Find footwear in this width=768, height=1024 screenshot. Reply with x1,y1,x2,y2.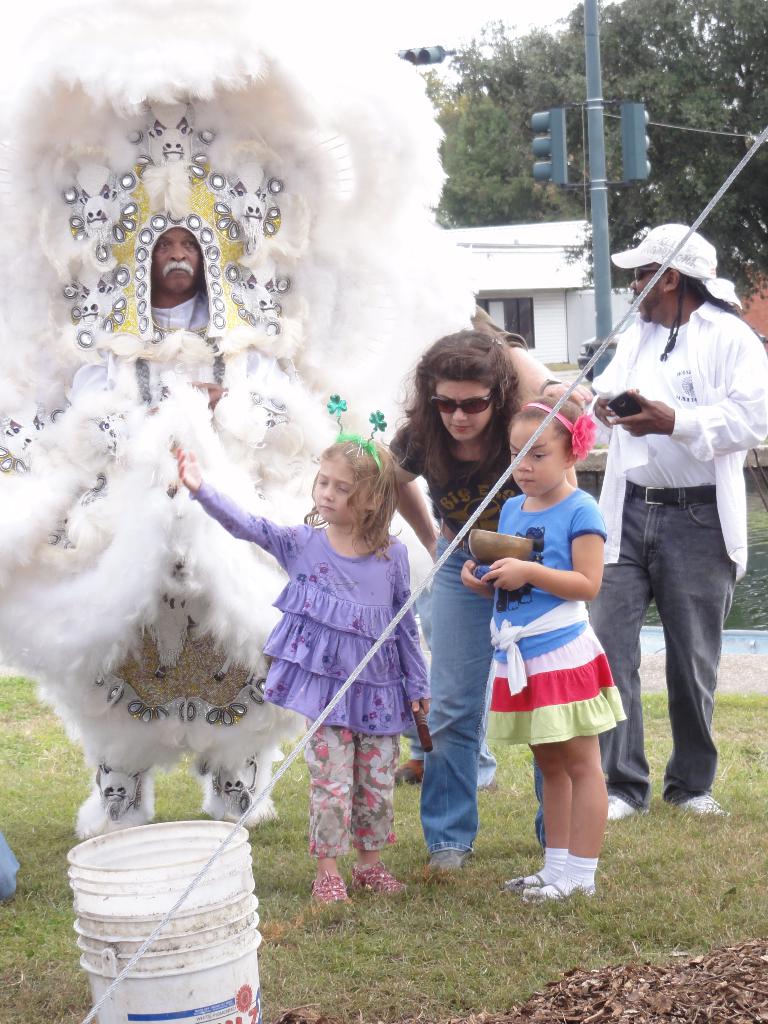
604,798,632,821.
